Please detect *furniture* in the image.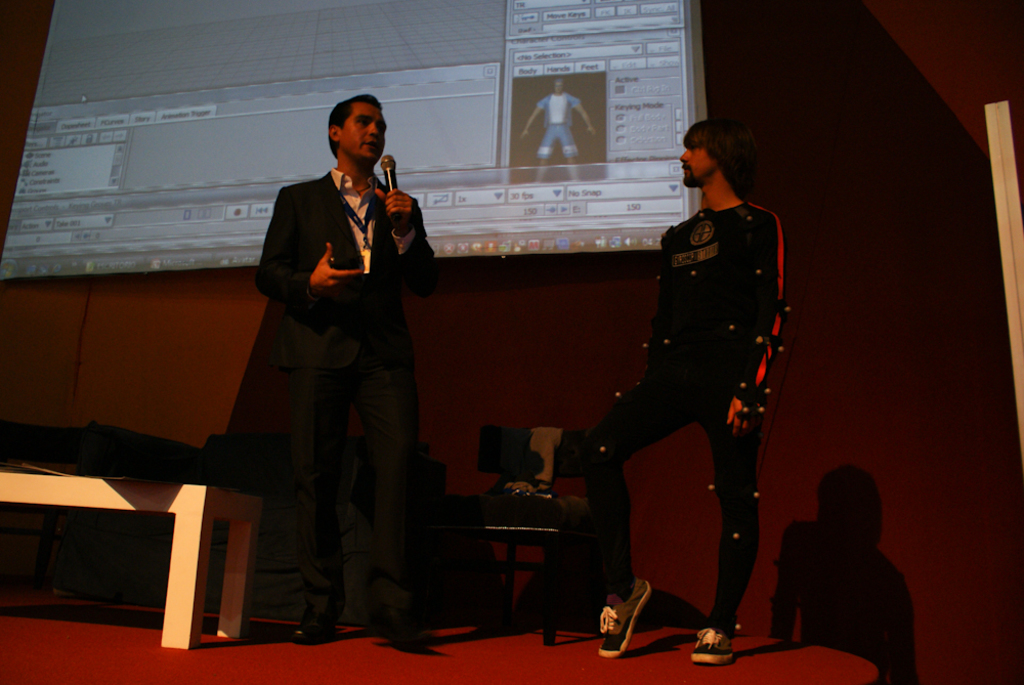
[left=0, top=470, right=266, bottom=645].
